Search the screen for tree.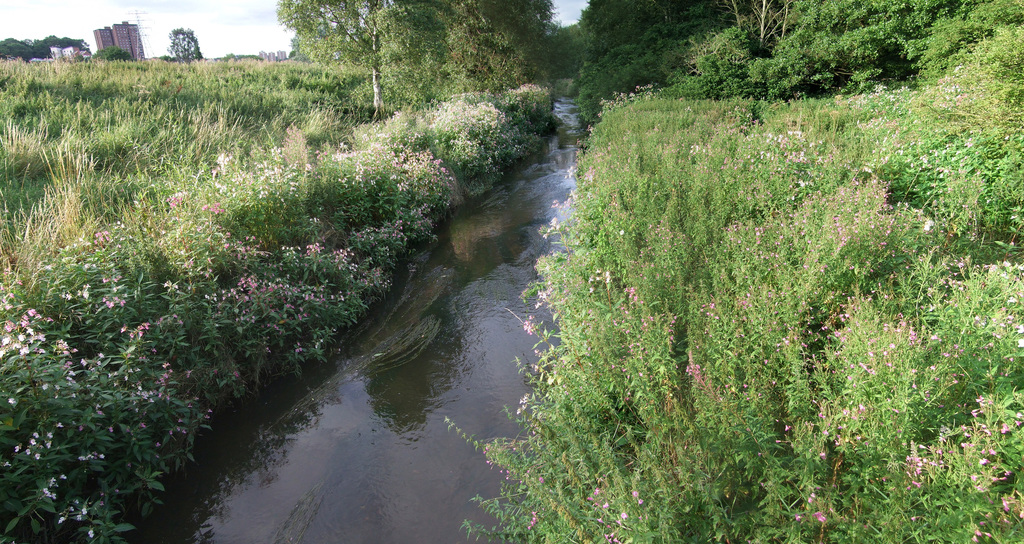
Found at x1=0, y1=38, x2=72, y2=67.
